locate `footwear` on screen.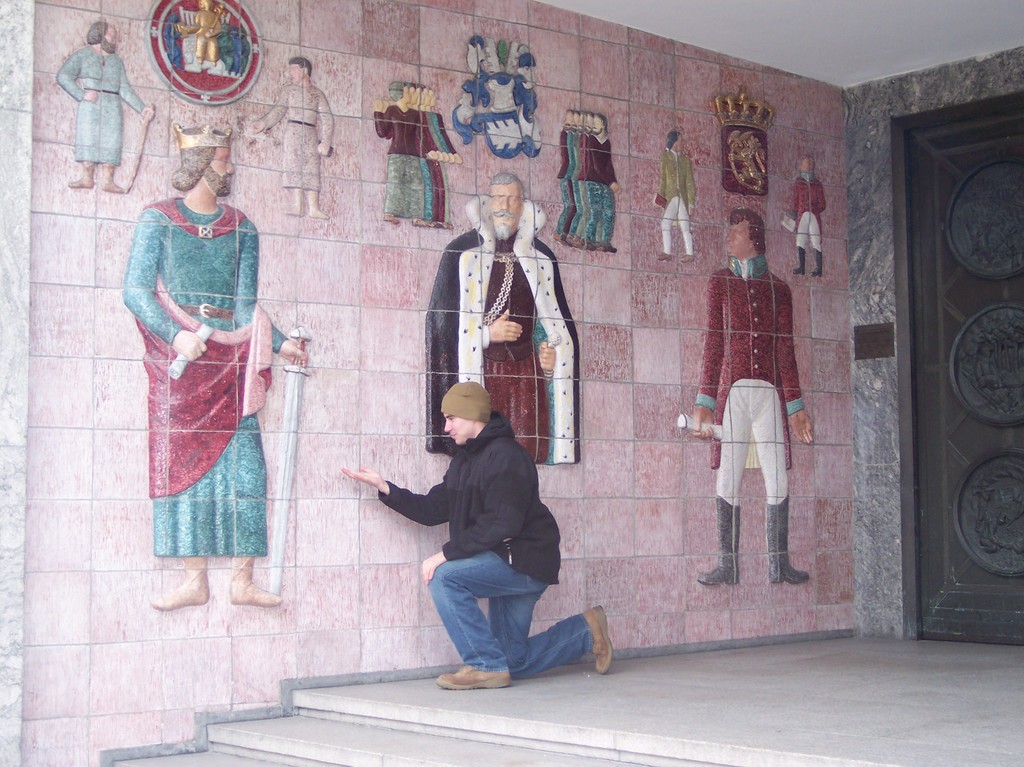
On screen at rect(657, 249, 670, 258).
